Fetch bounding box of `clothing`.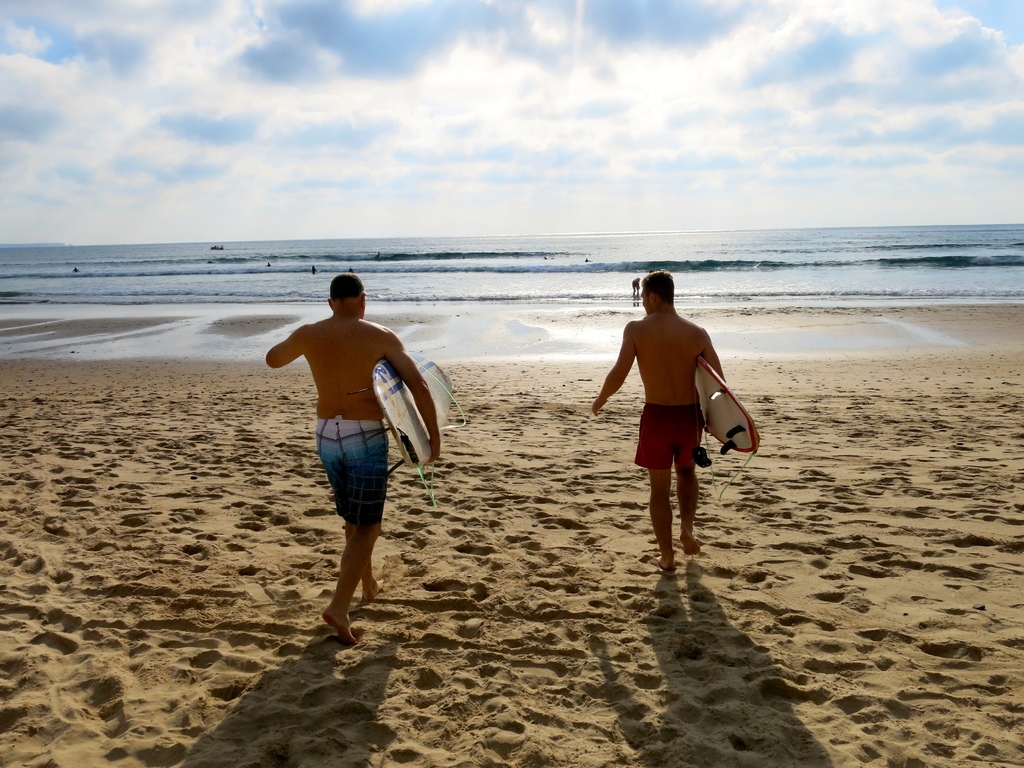
Bbox: bbox=(633, 401, 710, 469).
